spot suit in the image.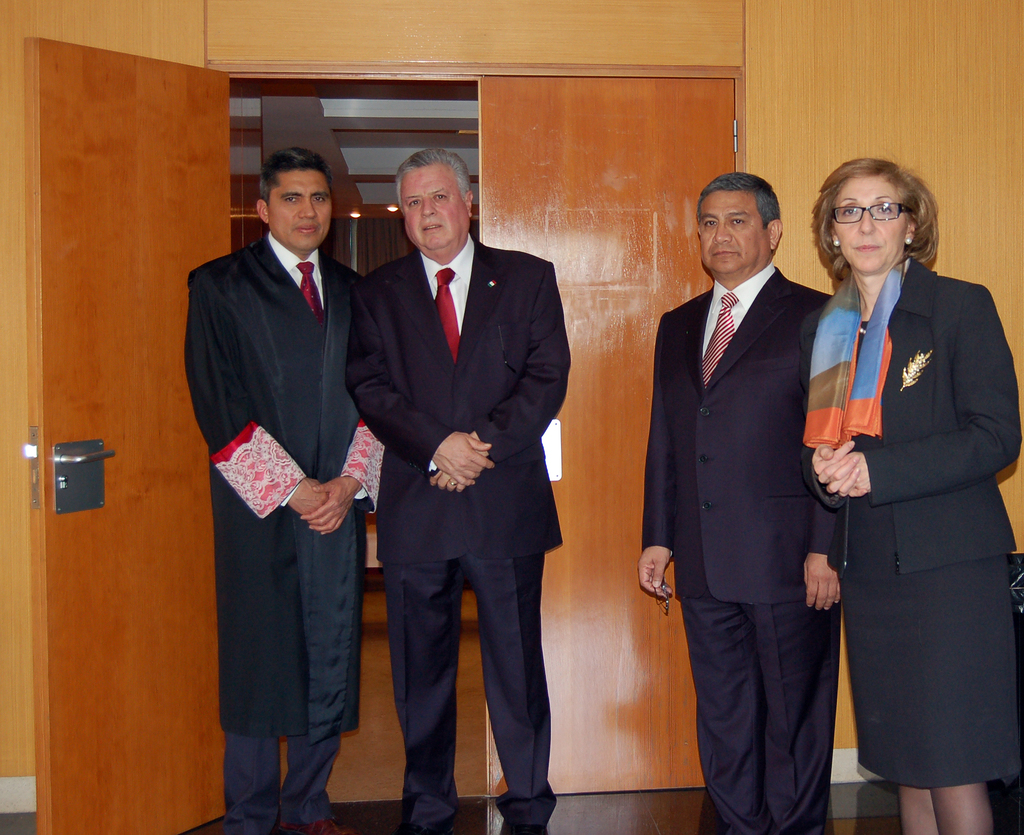
suit found at x1=359 y1=142 x2=573 y2=812.
